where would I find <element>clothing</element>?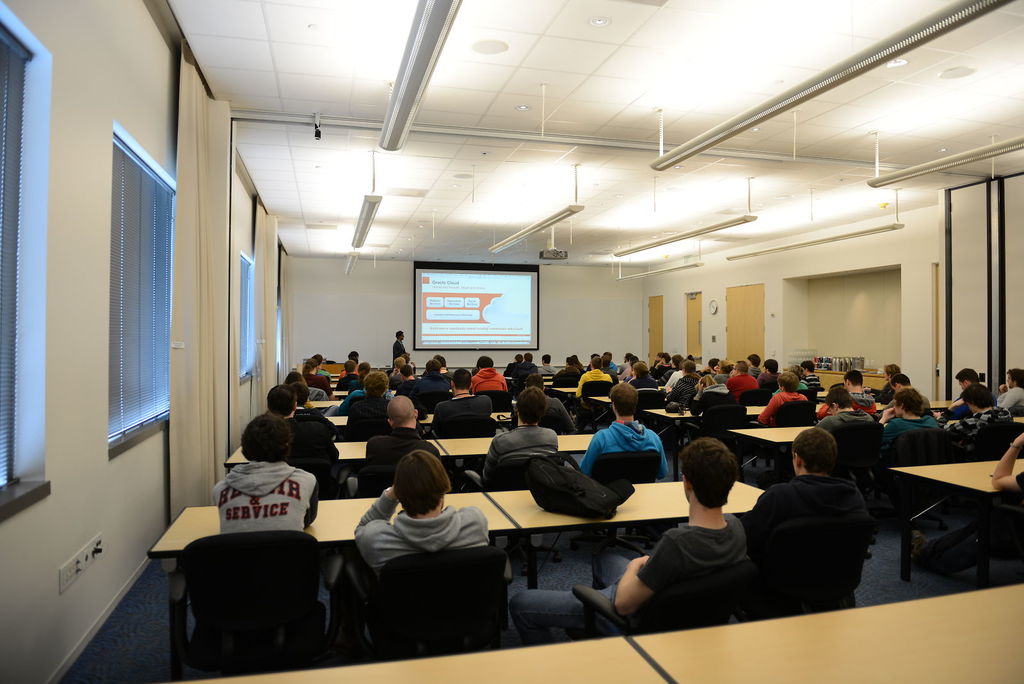
At bbox=(288, 414, 338, 453).
